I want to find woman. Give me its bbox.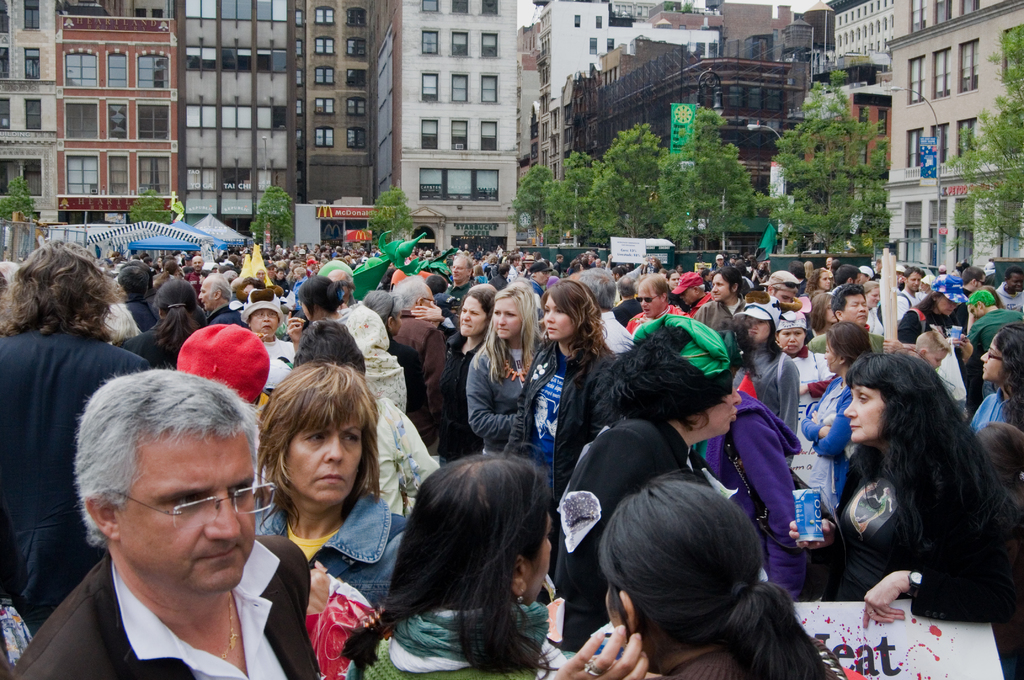
(467, 279, 551, 448).
